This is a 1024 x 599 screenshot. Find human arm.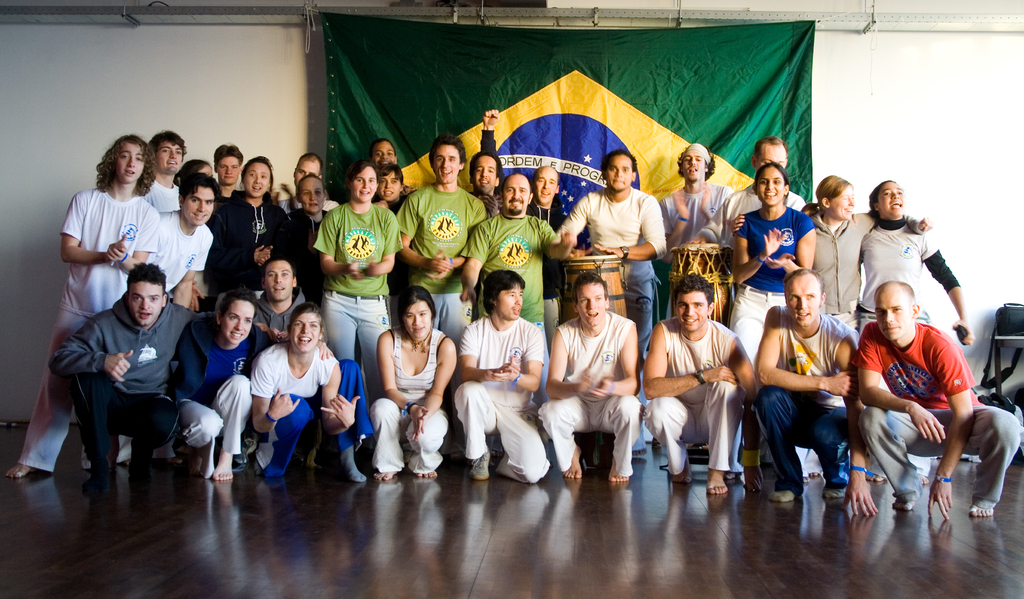
Bounding box: l=420, t=337, r=456, b=441.
